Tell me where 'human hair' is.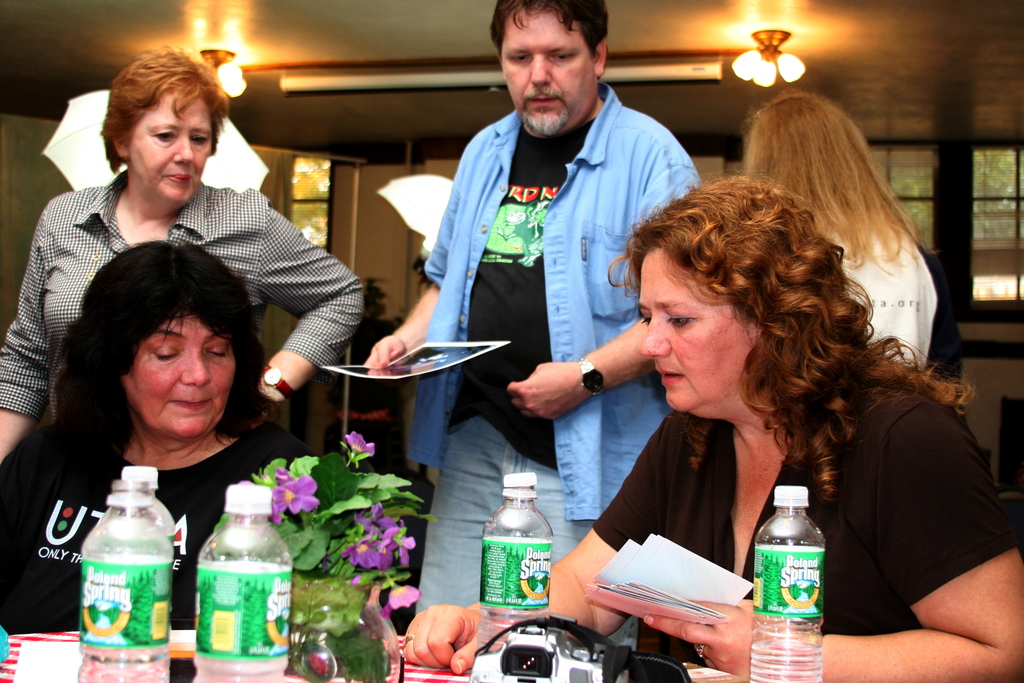
'human hair' is at bbox=(490, 0, 611, 58).
